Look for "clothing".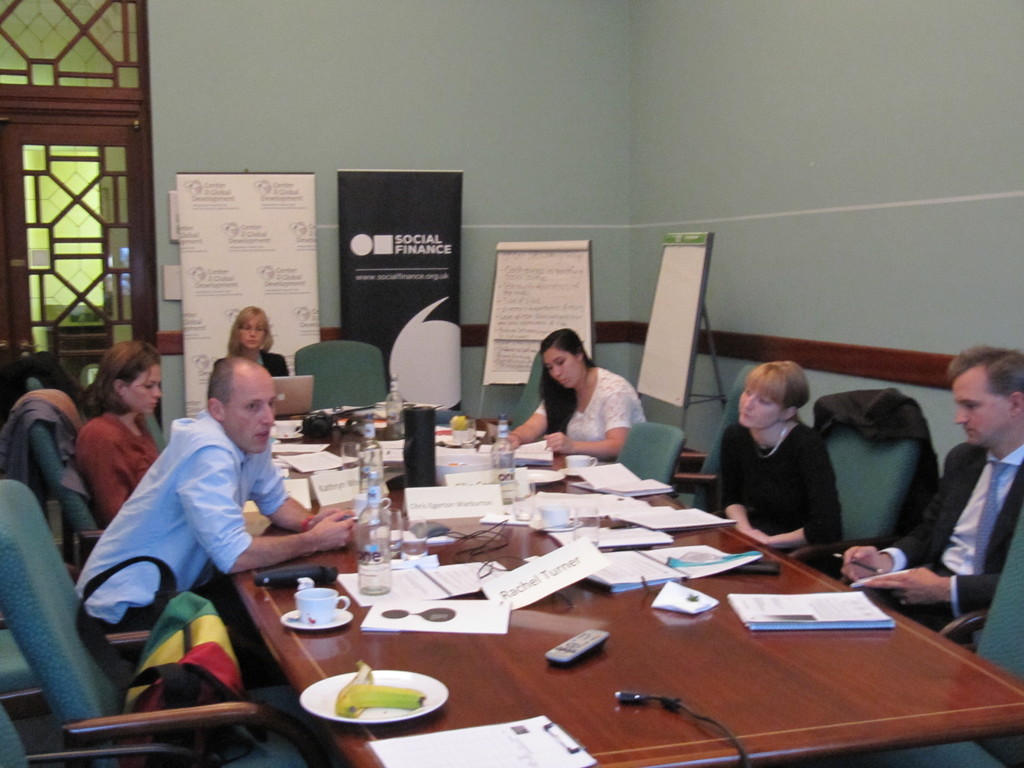
Found: <box>721,422,854,566</box>.
